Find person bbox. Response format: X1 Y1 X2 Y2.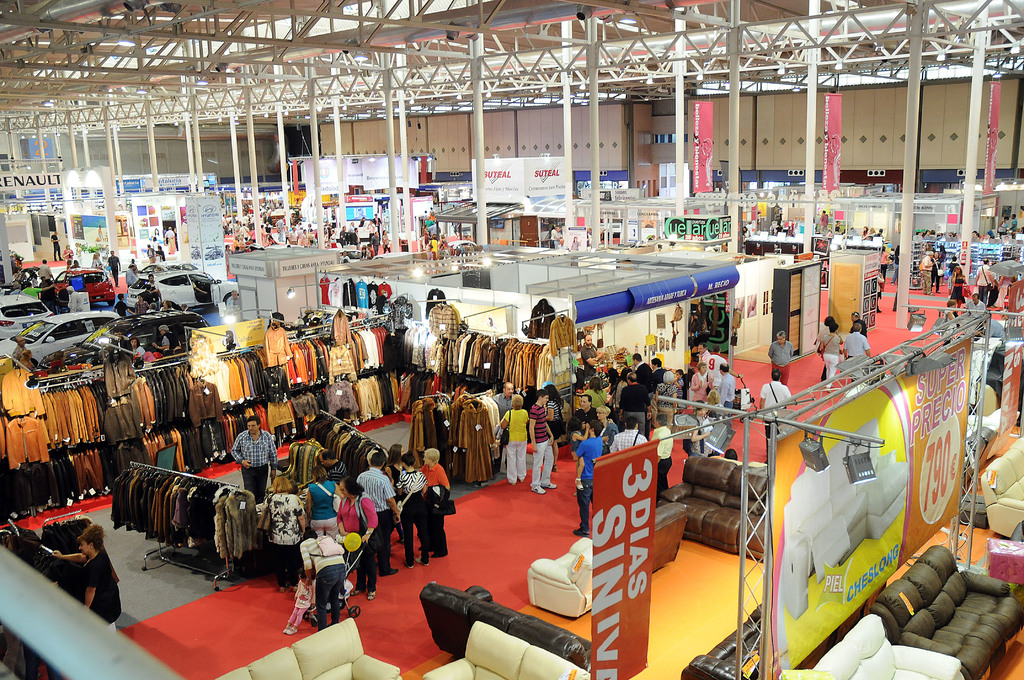
228 415 275 502.
